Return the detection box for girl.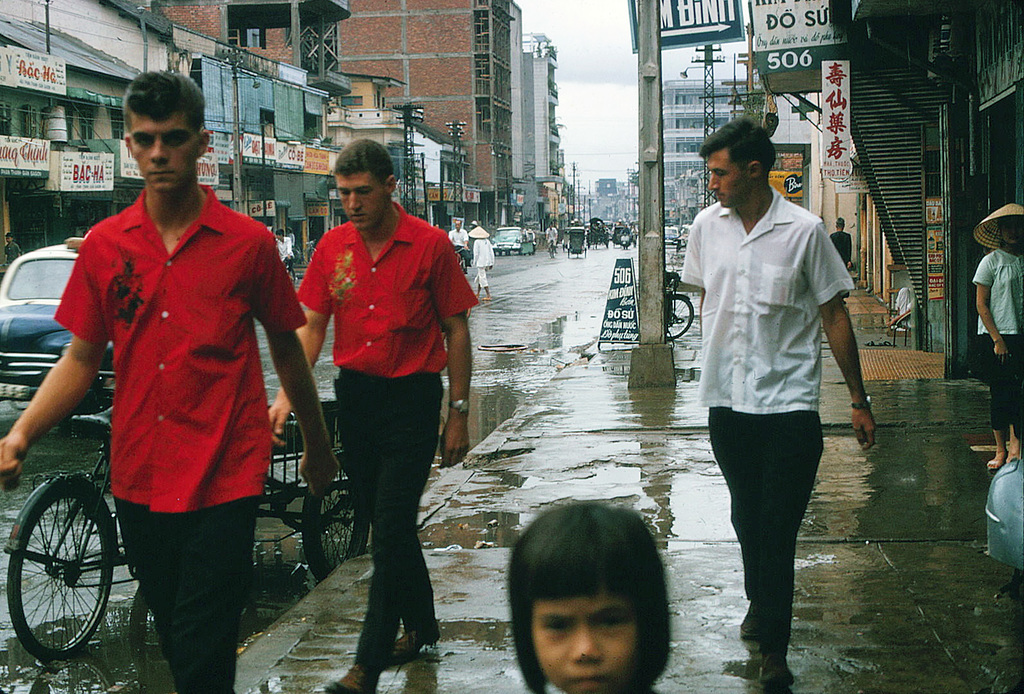
detection(507, 504, 672, 693).
